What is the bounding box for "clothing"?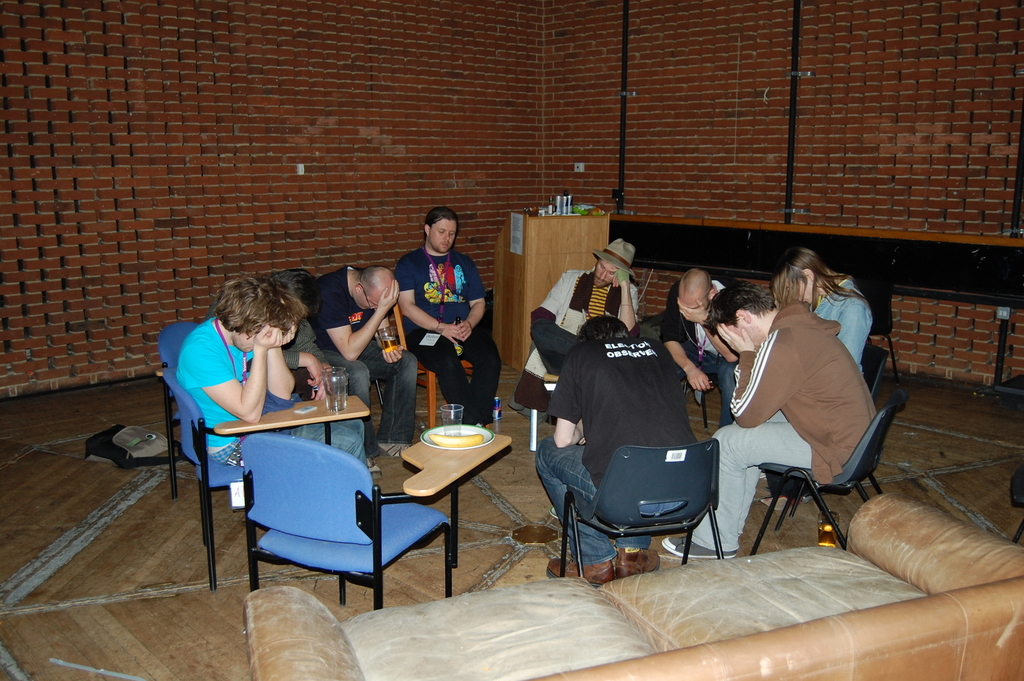
left=662, top=268, right=736, bottom=421.
